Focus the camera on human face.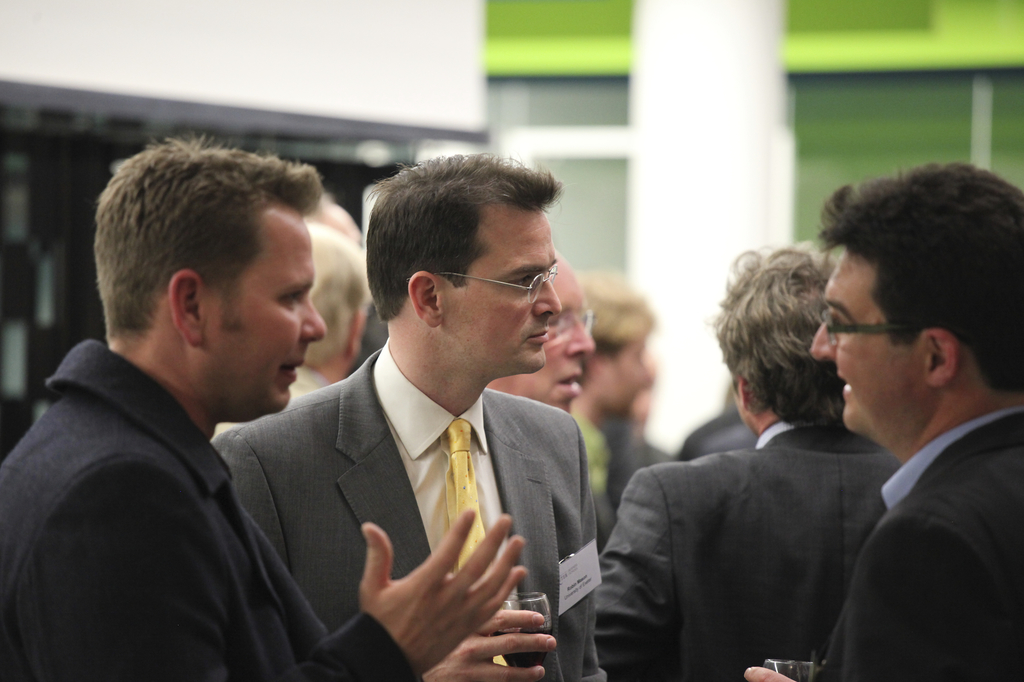
Focus region: {"left": 806, "top": 251, "right": 920, "bottom": 430}.
